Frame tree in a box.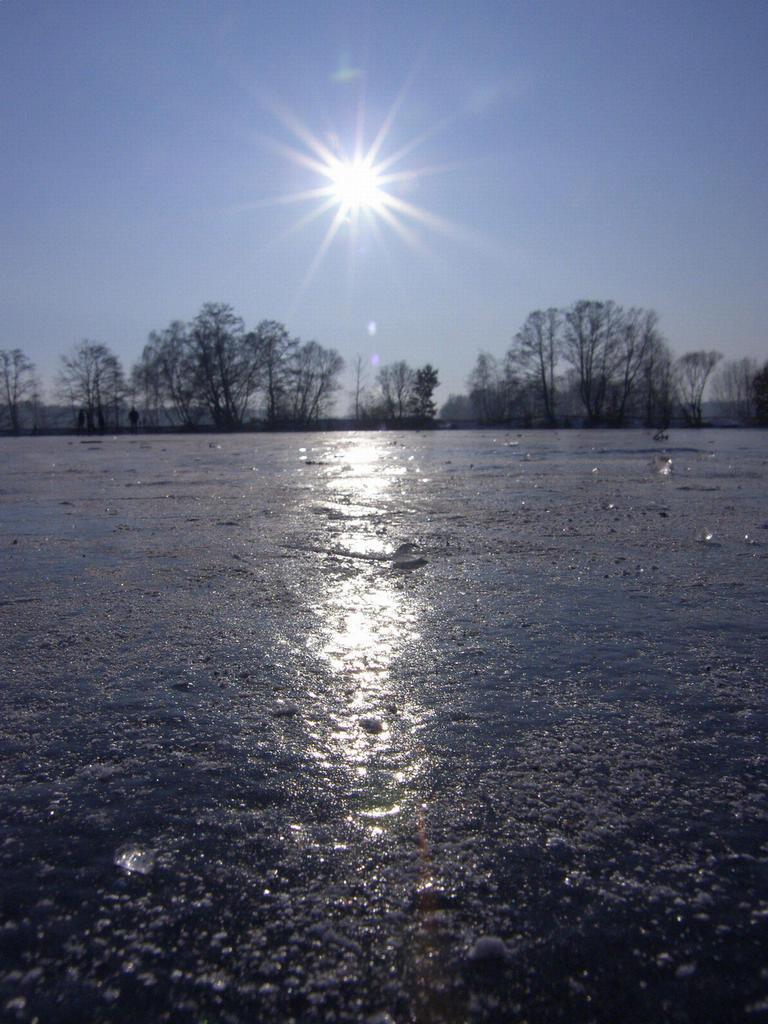
bbox=(59, 343, 133, 427).
